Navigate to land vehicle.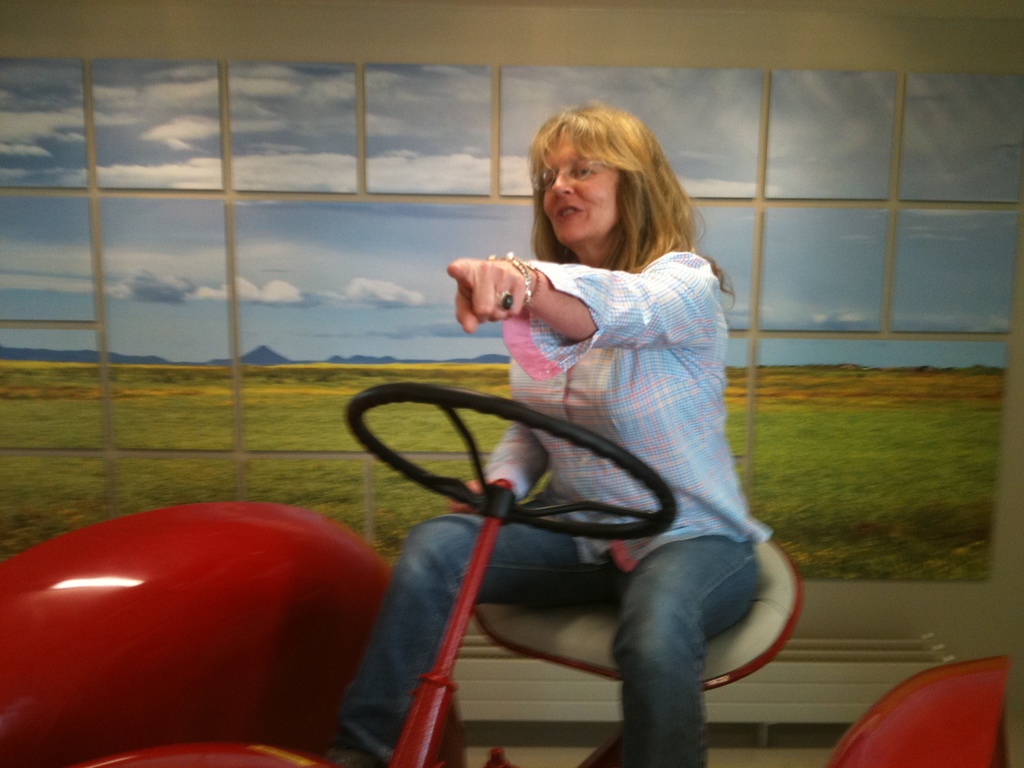
Navigation target: bbox(0, 370, 1012, 767).
